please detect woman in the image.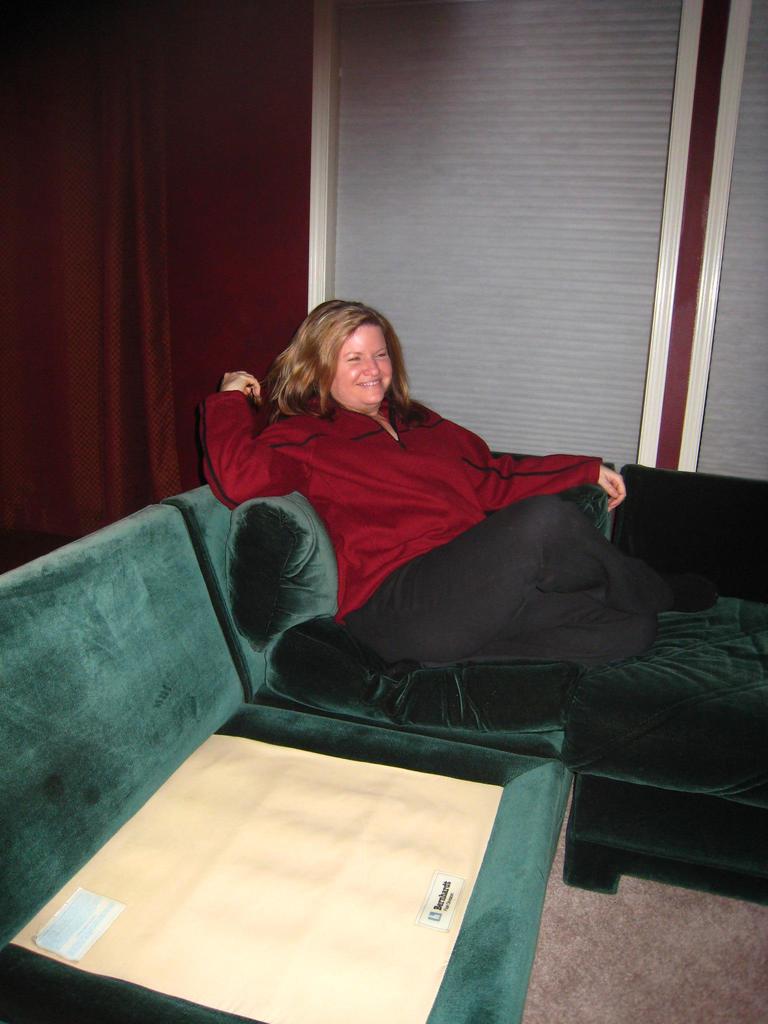
200, 301, 717, 667.
